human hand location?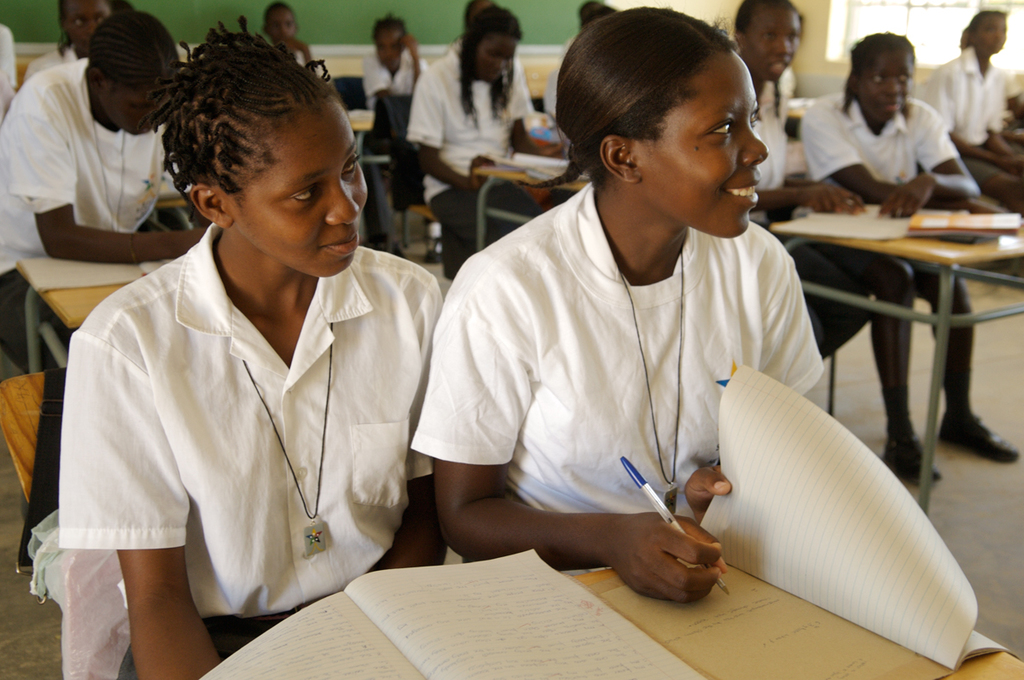
(619,493,746,605)
